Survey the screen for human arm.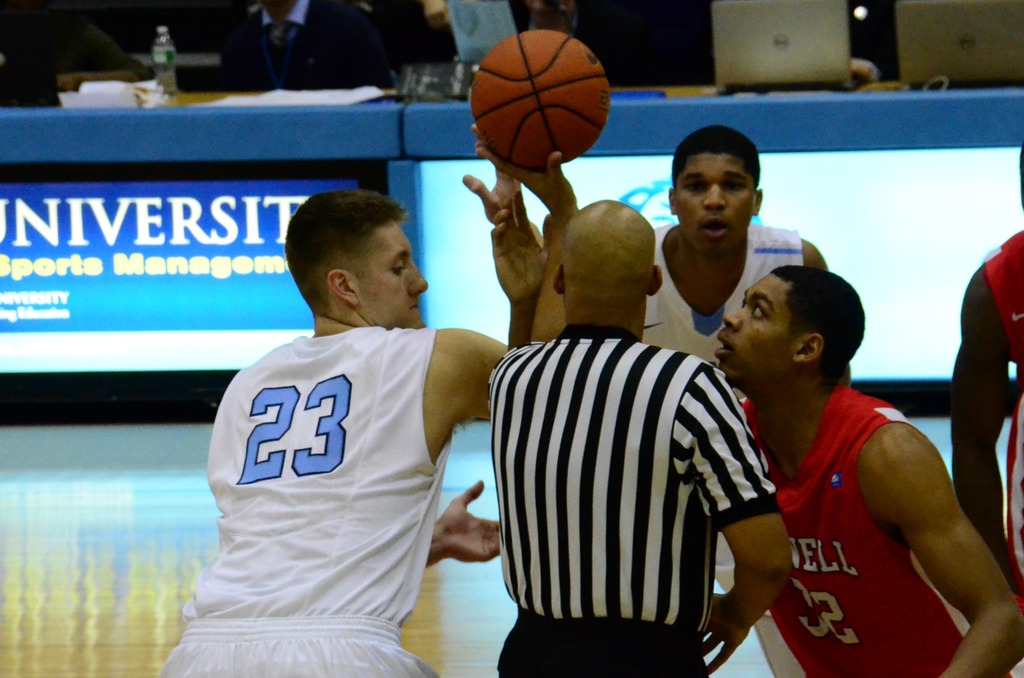
Survey found: 435 137 549 425.
